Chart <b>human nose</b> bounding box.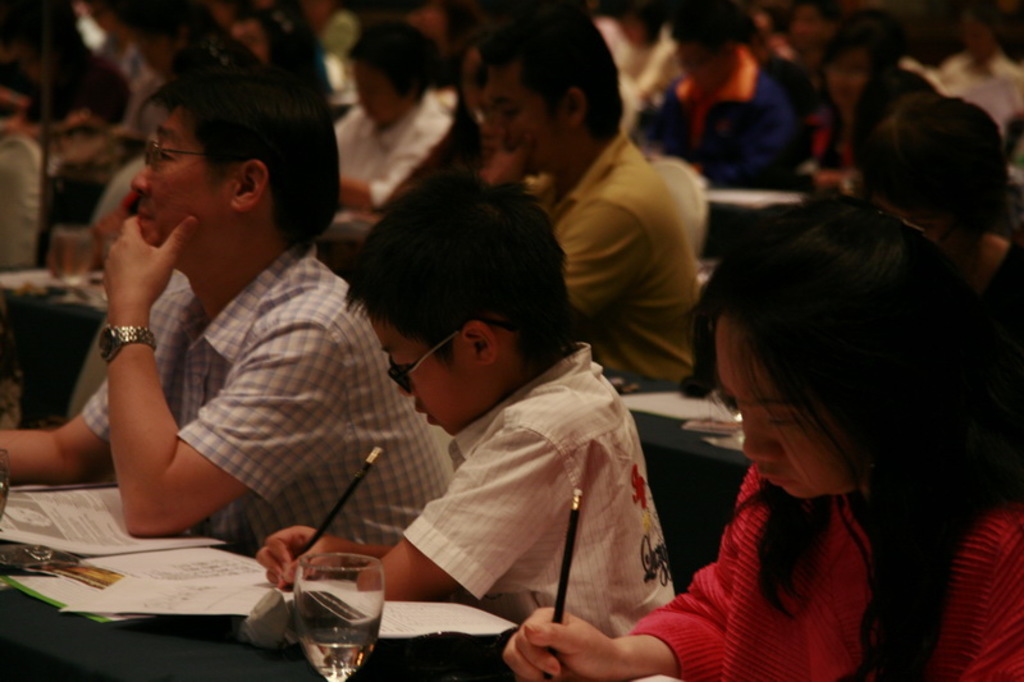
Charted: bbox=[397, 369, 413, 399].
